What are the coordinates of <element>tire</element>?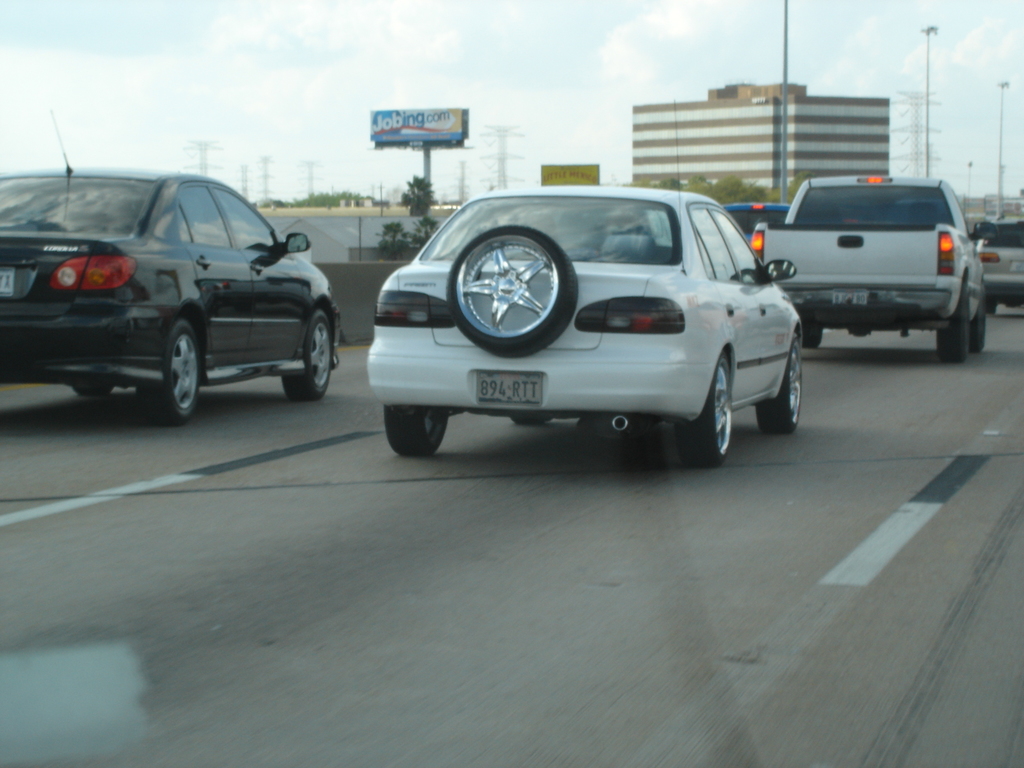
x1=70 y1=387 x2=113 y2=396.
